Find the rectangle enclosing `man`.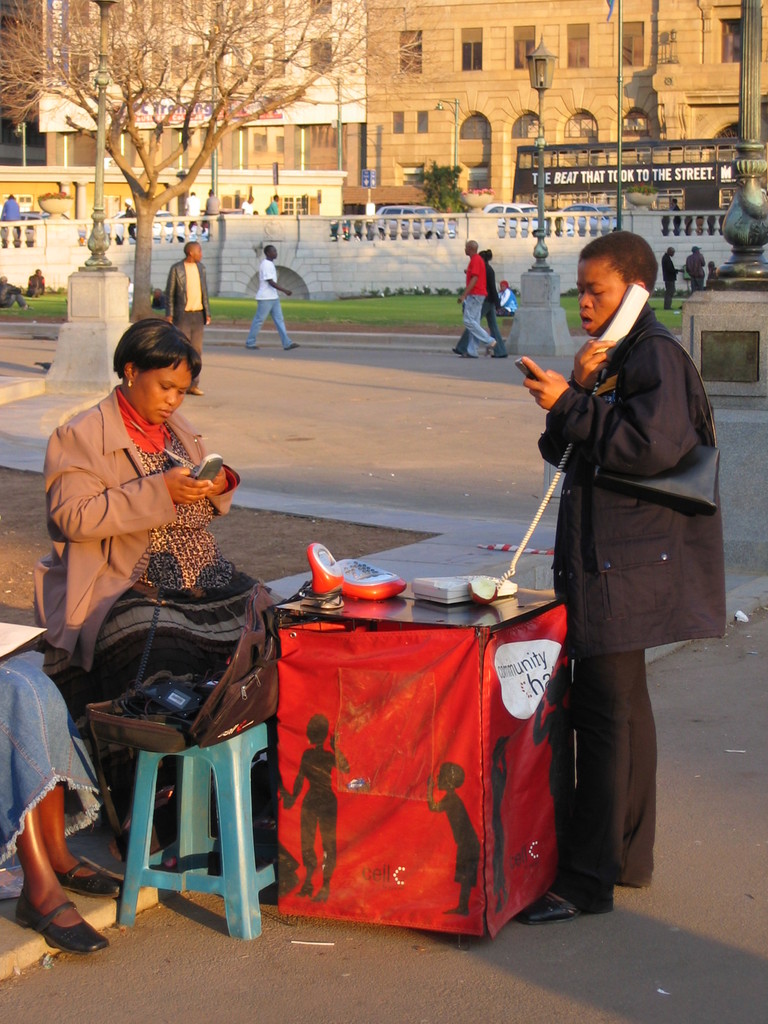
266 196 276 215.
